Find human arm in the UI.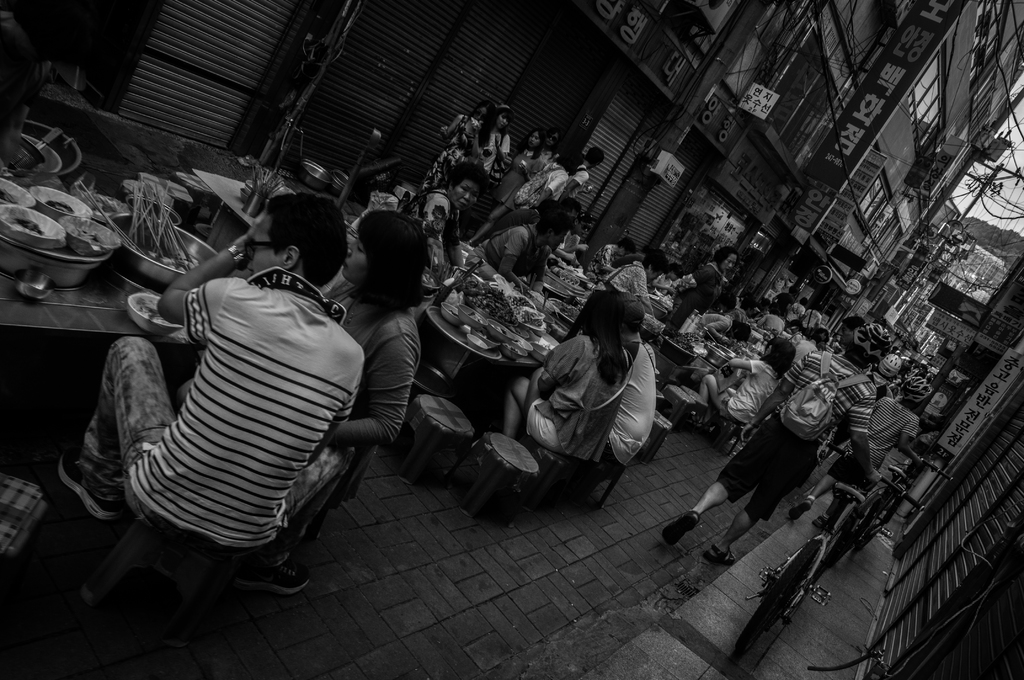
UI element at <bbox>539, 336, 594, 396</bbox>.
